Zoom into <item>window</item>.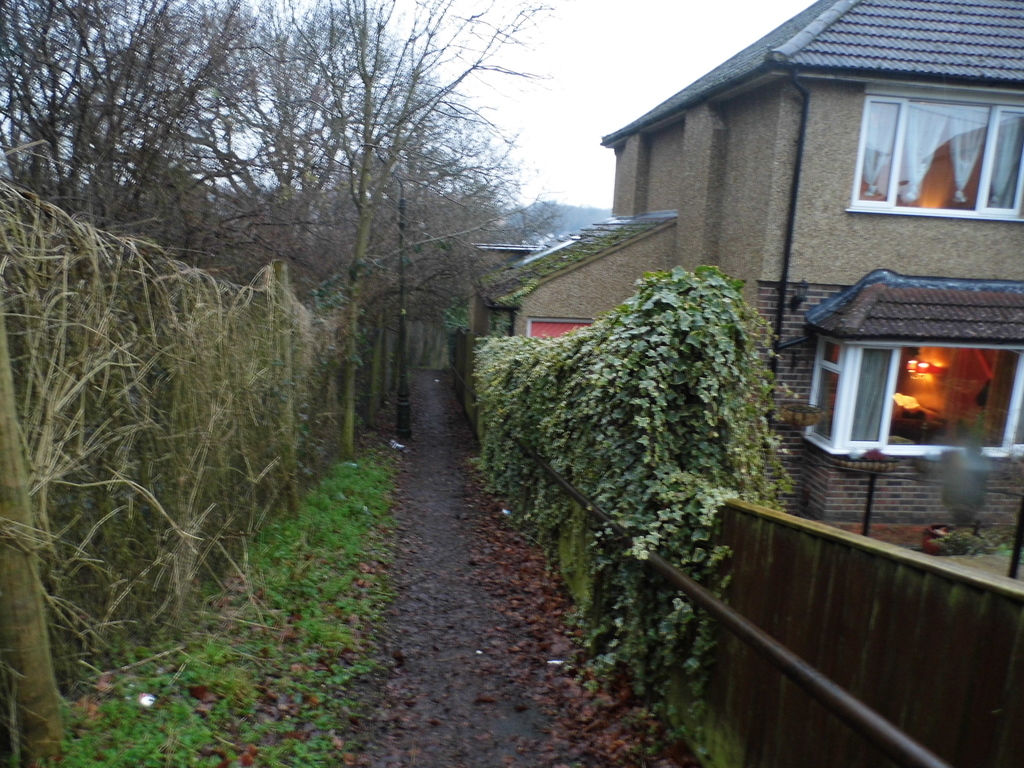
Zoom target: left=844, top=87, right=1023, bottom=225.
